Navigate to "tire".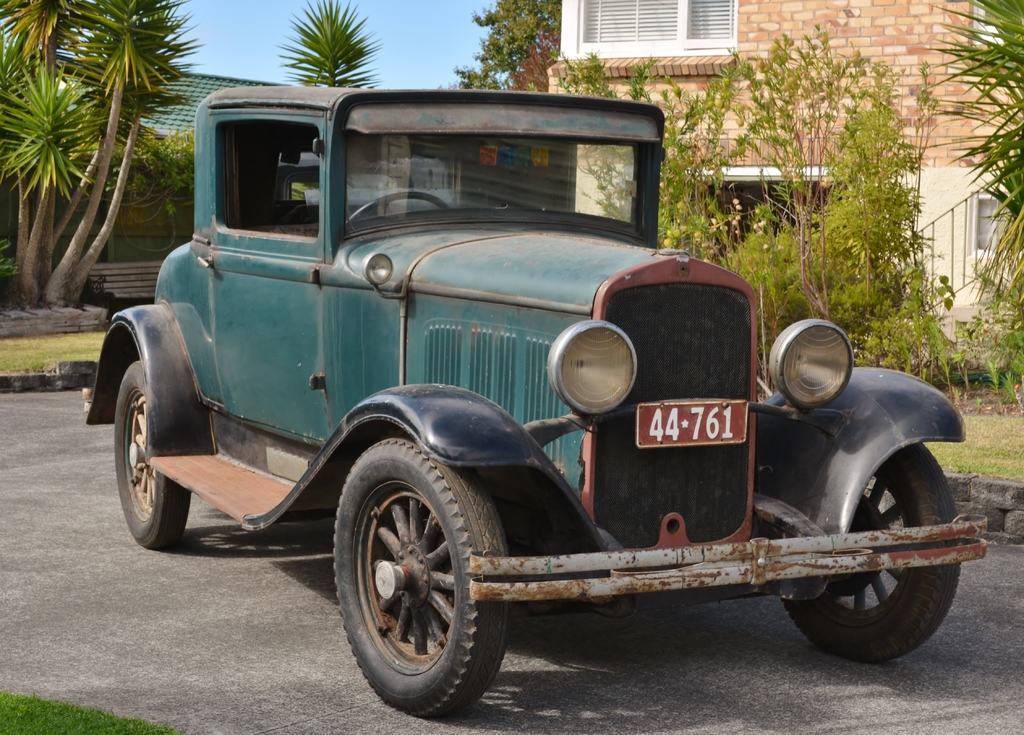
Navigation target: select_region(336, 433, 500, 720).
